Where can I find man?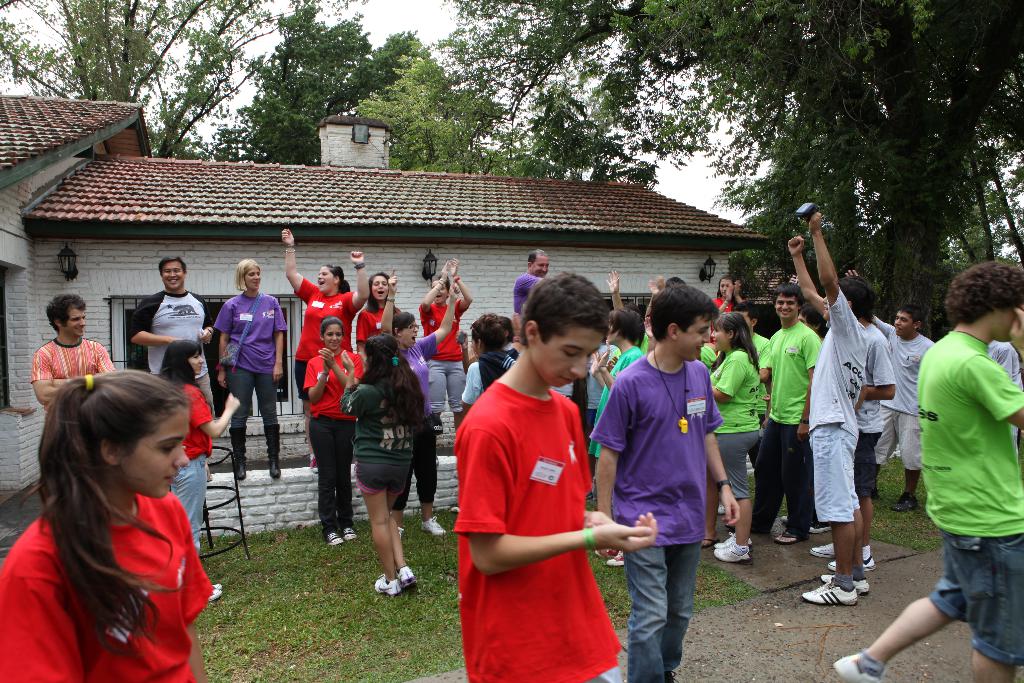
You can find it at <region>899, 253, 1023, 672</region>.
